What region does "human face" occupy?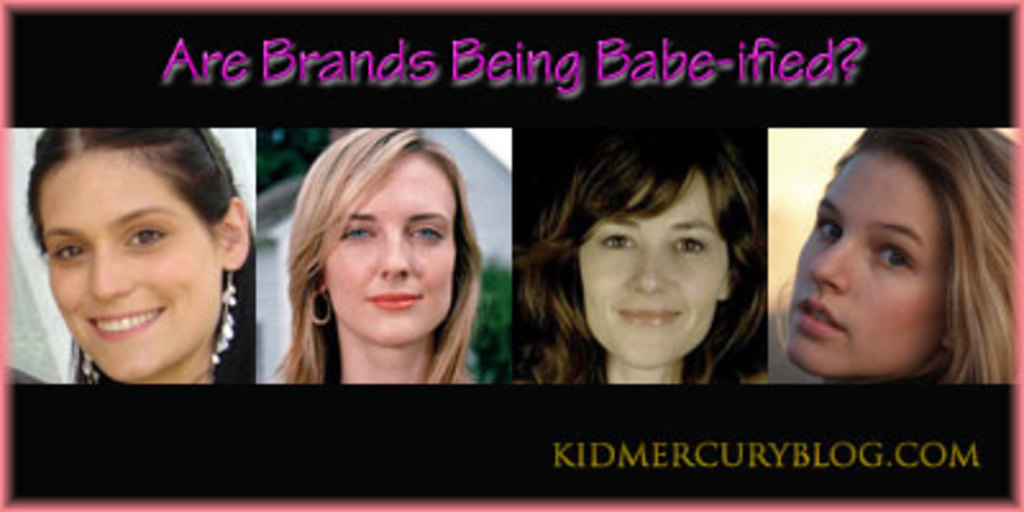
573:159:730:374.
